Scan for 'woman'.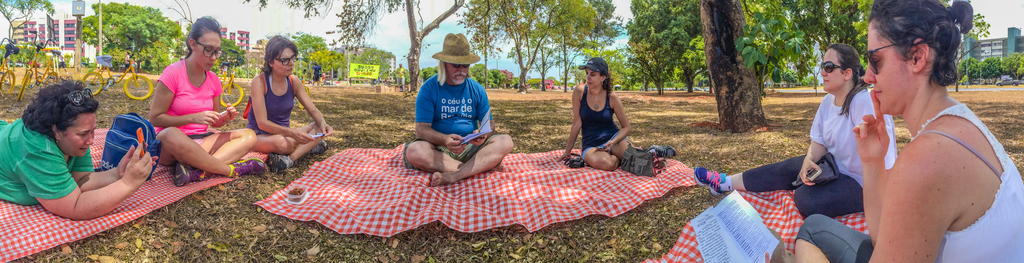
Scan result: (left=557, top=52, right=684, bottom=172).
